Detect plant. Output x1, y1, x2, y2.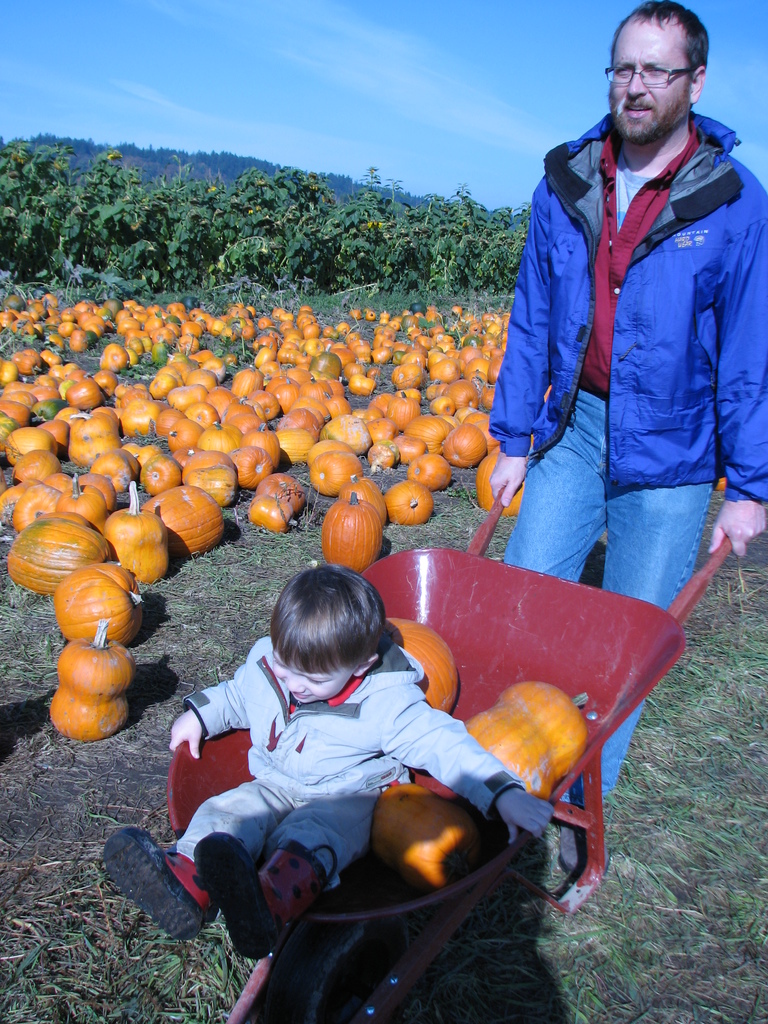
0, 457, 483, 1023.
